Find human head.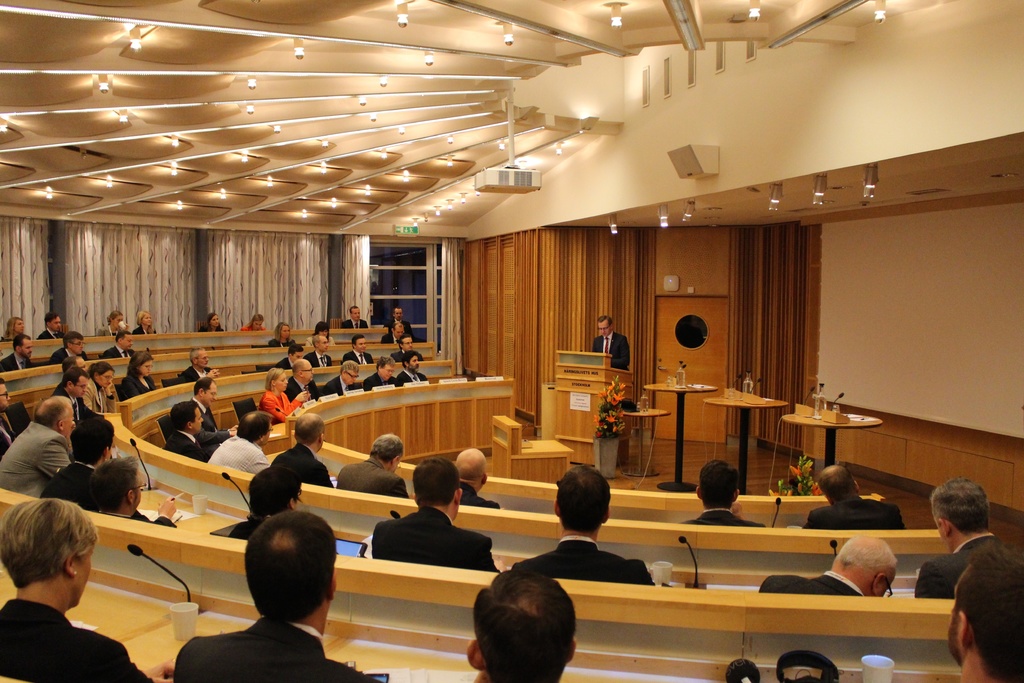
select_region(279, 322, 291, 340).
